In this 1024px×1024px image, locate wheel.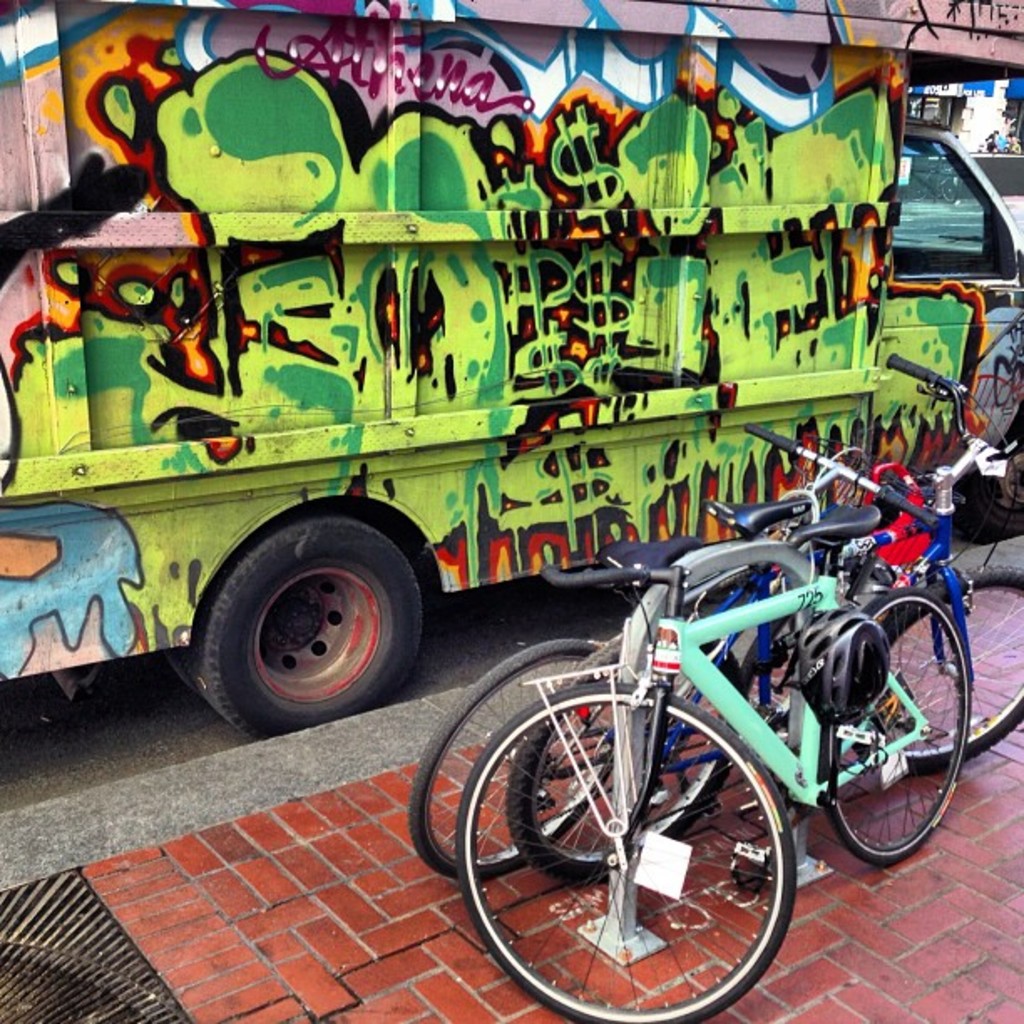
Bounding box: [x1=164, y1=509, x2=430, y2=743].
